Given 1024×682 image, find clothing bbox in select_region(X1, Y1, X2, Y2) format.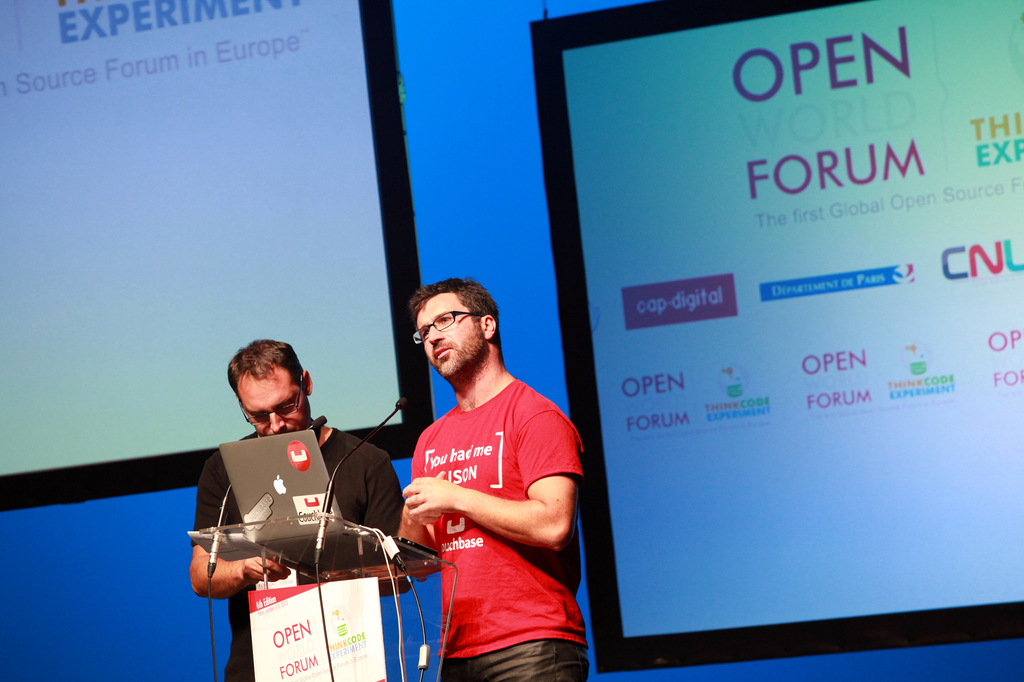
select_region(403, 349, 584, 656).
